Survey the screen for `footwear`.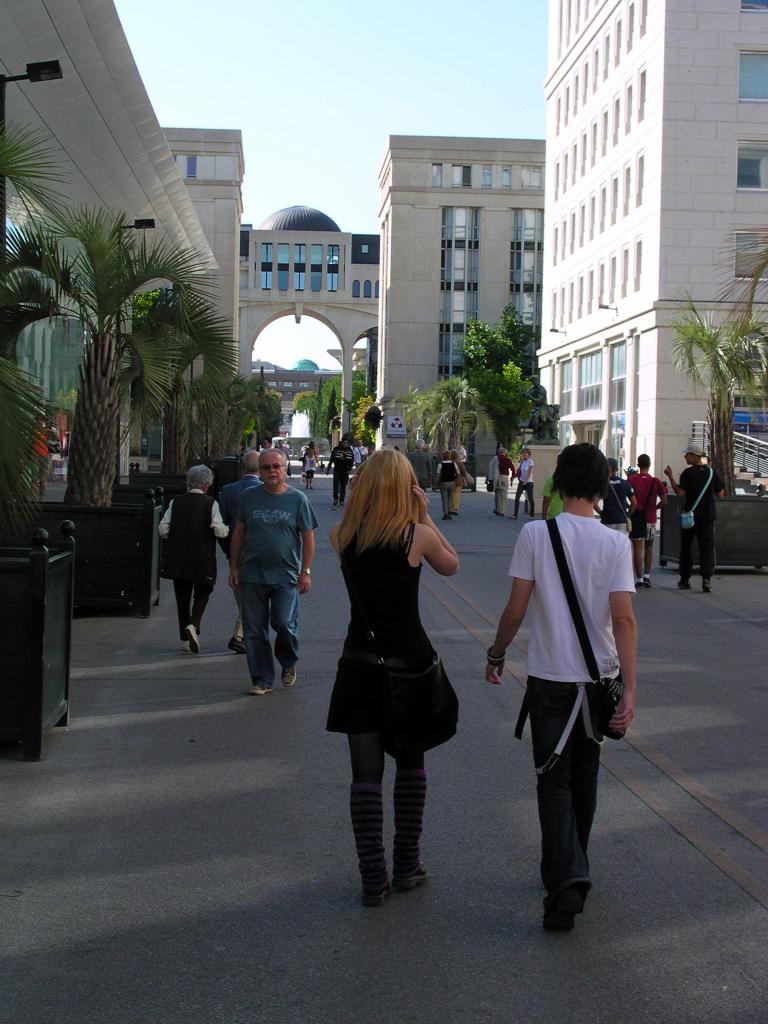
Survey found: box(703, 588, 715, 591).
